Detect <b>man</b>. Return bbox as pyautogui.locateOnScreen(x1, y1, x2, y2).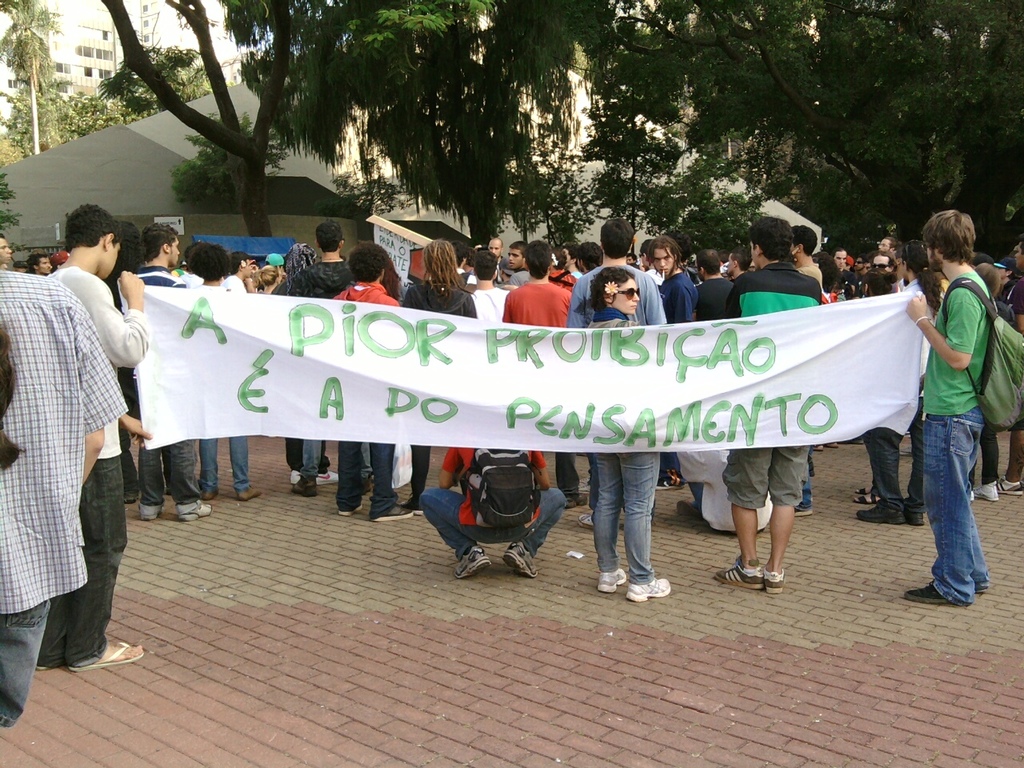
pyautogui.locateOnScreen(135, 221, 215, 525).
